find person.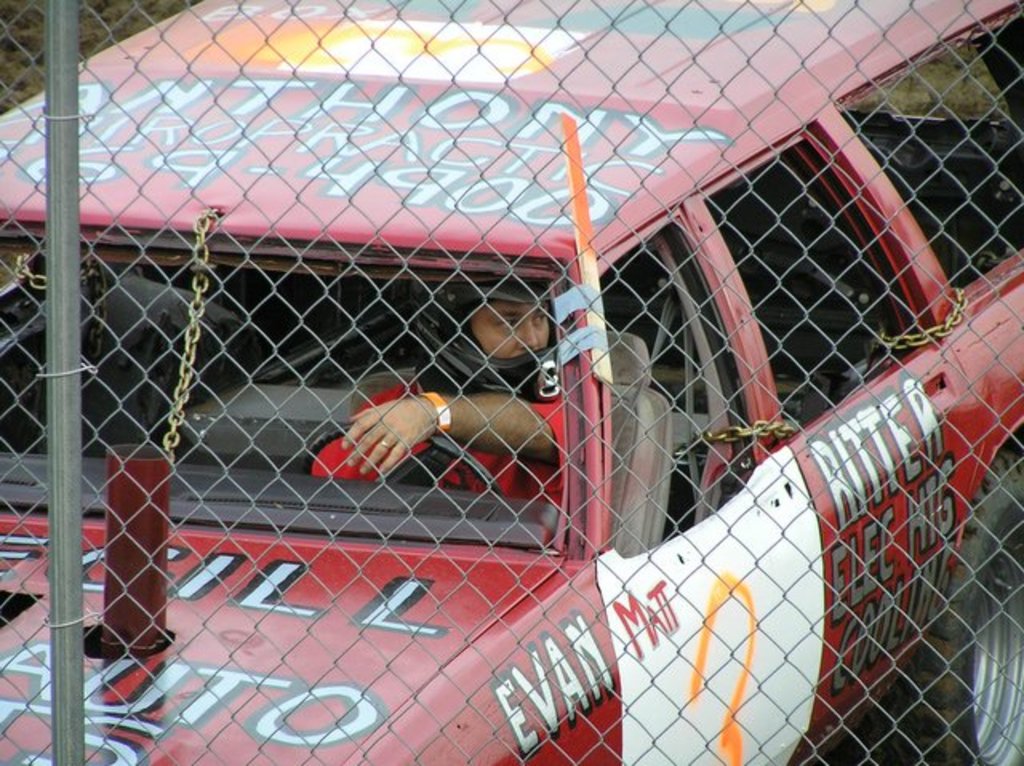
box(310, 280, 562, 505).
